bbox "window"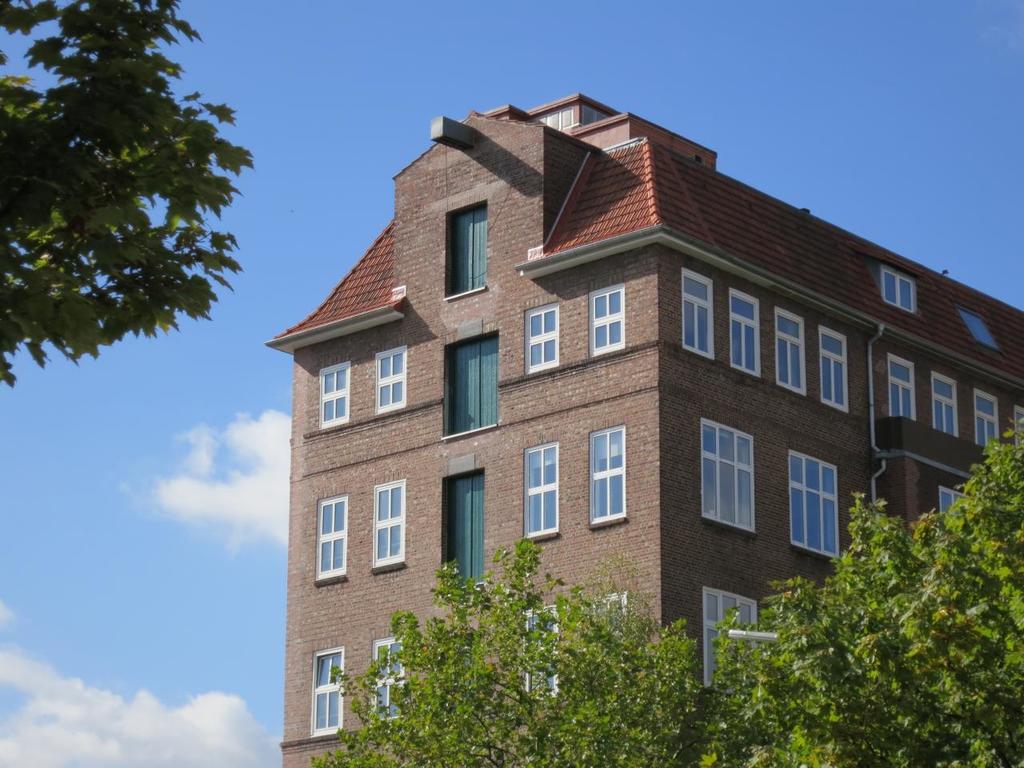
<box>370,634,406,725</box>
